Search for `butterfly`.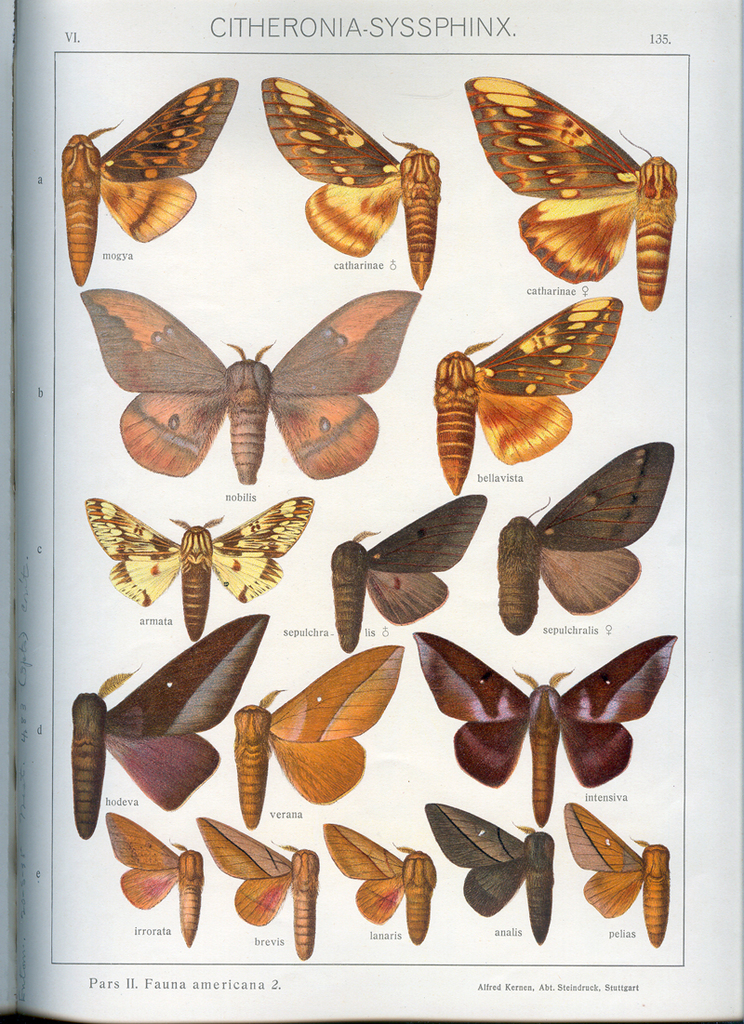
Found at 194:814:318:964.
